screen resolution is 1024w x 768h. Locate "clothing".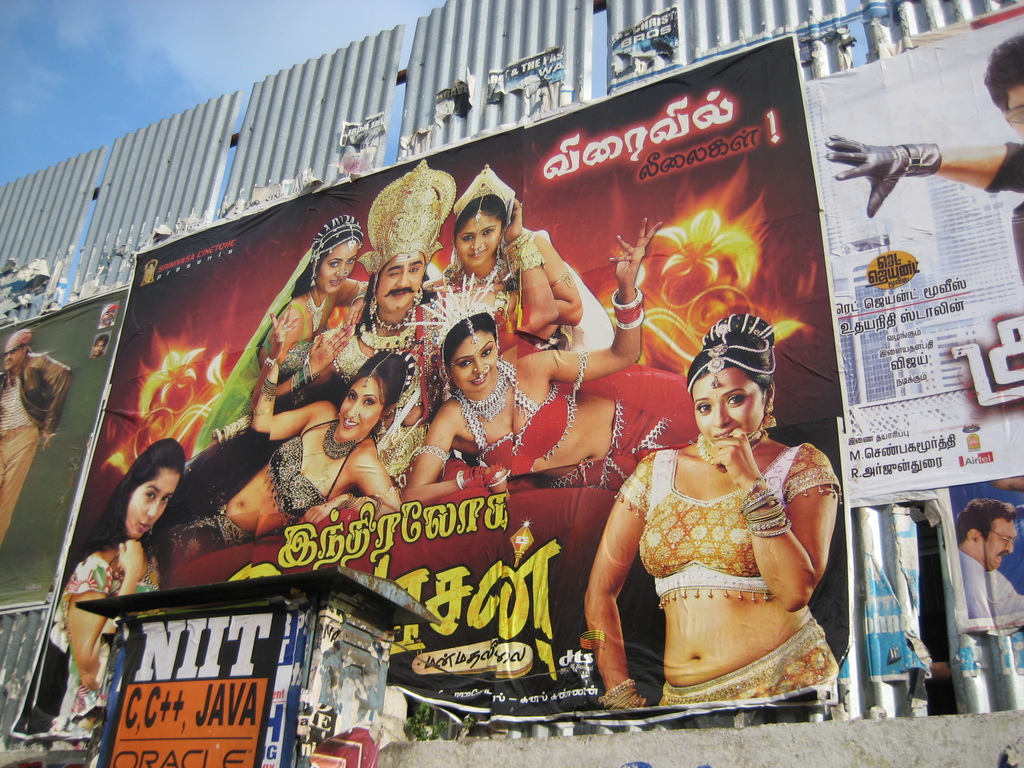
<box>659,616,836,708</box>.
